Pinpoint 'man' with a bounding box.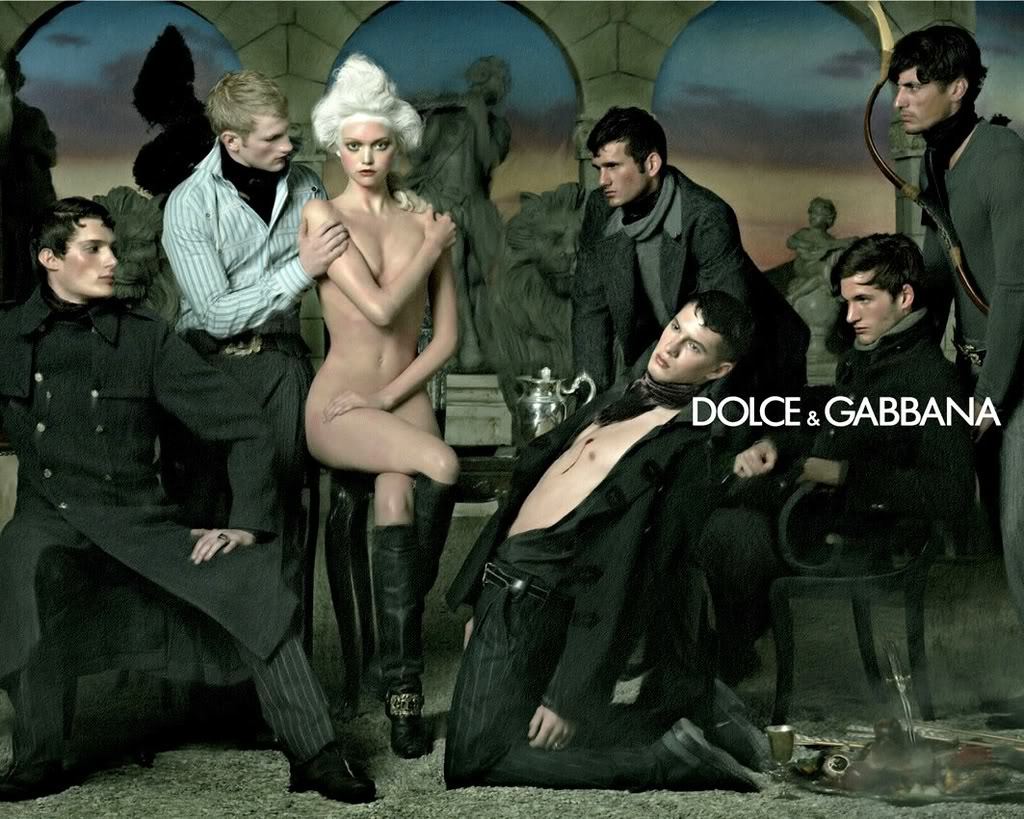
<region>450, 293, 778, 793</region>.
